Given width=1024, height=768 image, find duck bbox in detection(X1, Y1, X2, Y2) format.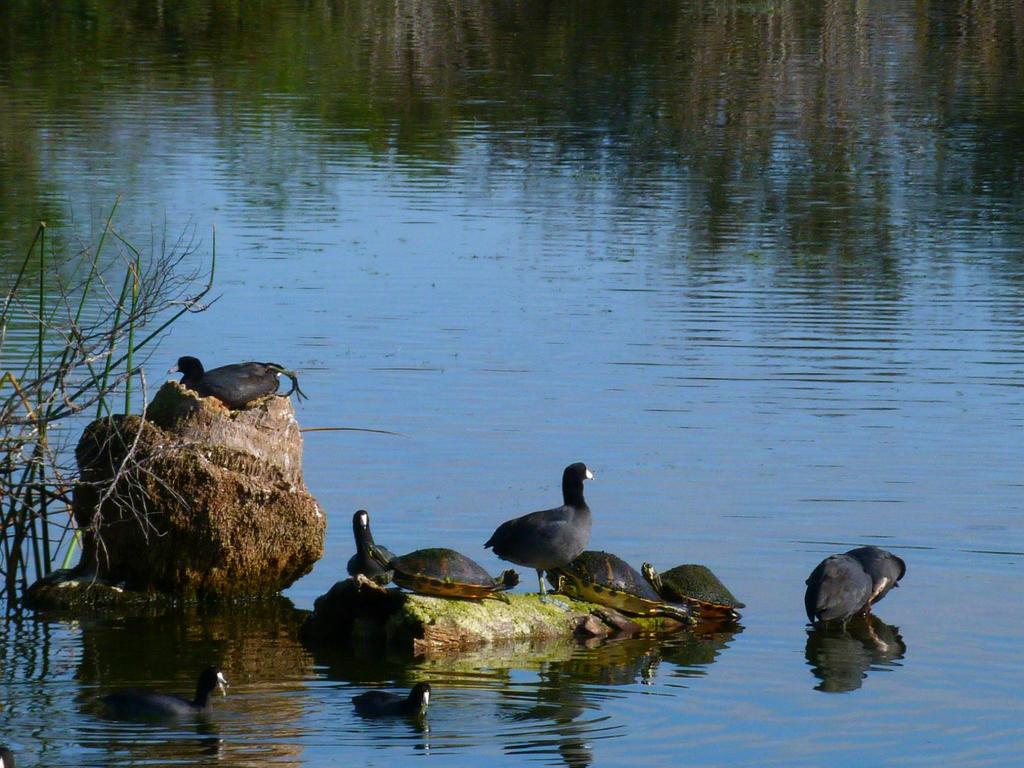
detection(794, 539, 913, 642).
